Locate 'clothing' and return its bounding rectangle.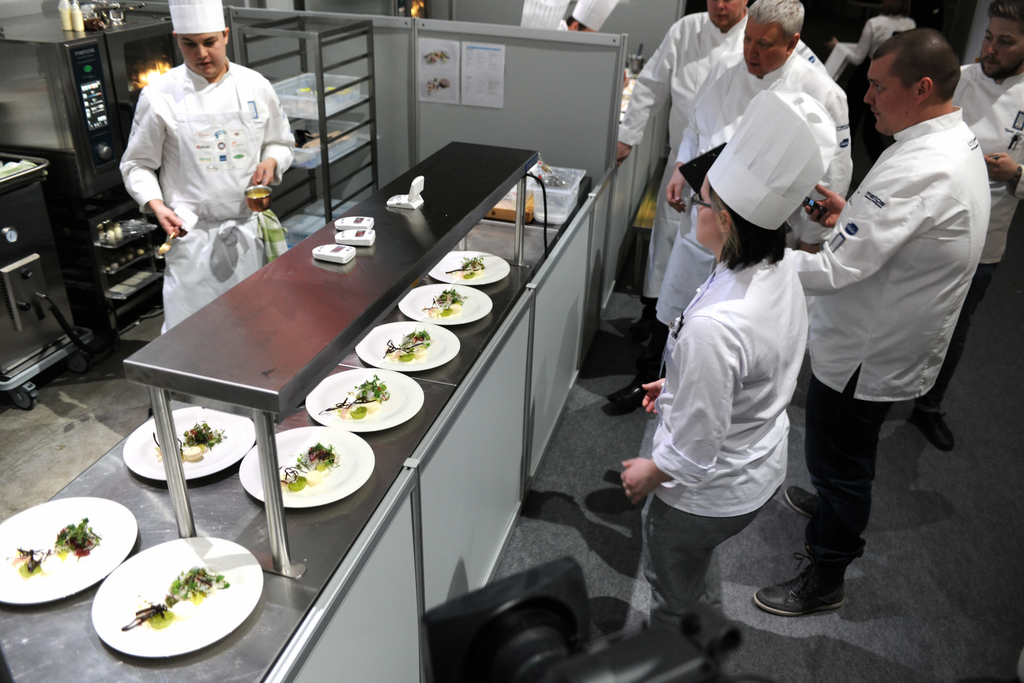
box(119, 35, 286, 313).
